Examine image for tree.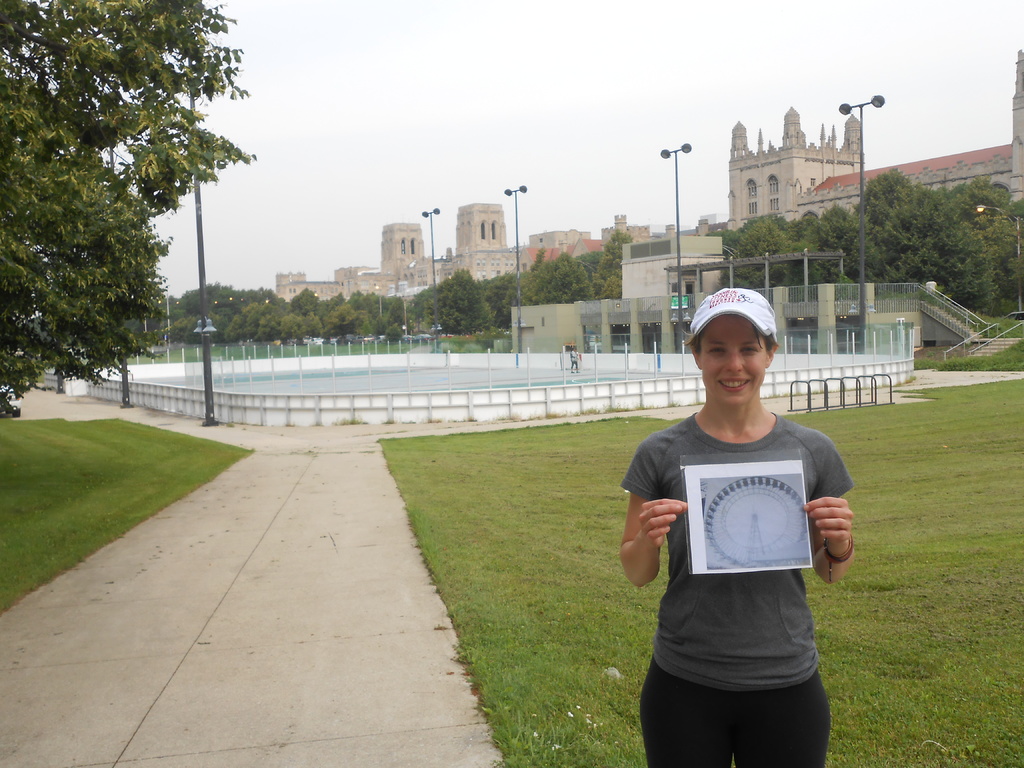
Examination result: x1=24 y1=20 x2=225 y2=447.
